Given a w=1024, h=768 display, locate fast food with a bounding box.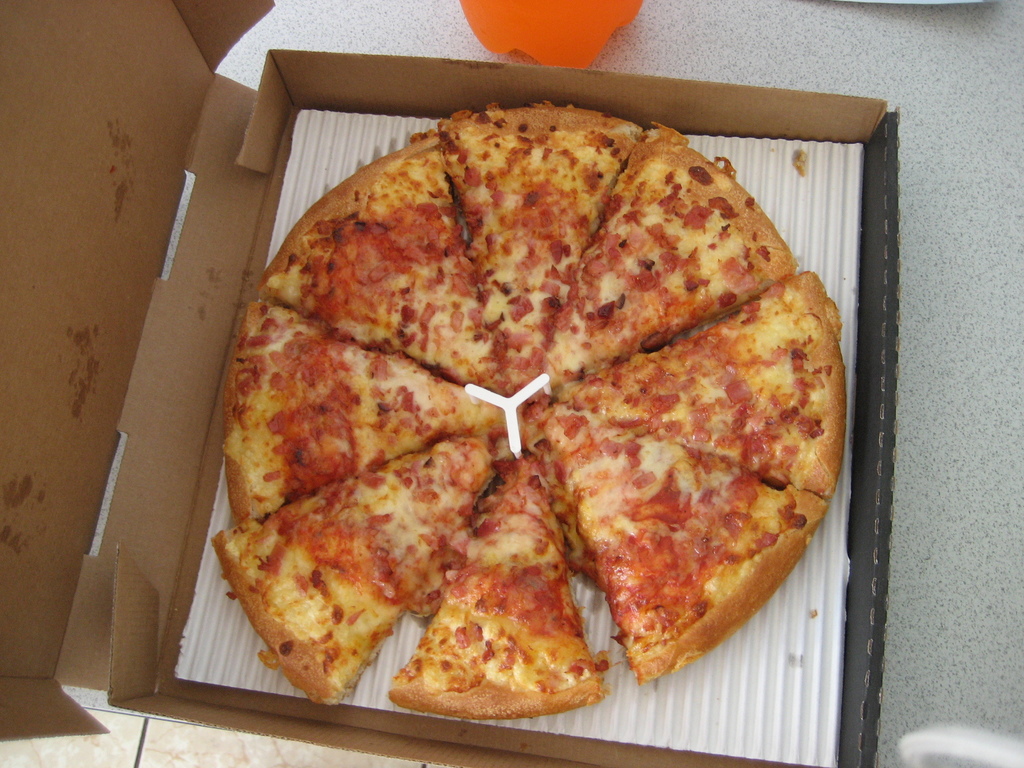
Located: detection(442, 110, 642, 385).
